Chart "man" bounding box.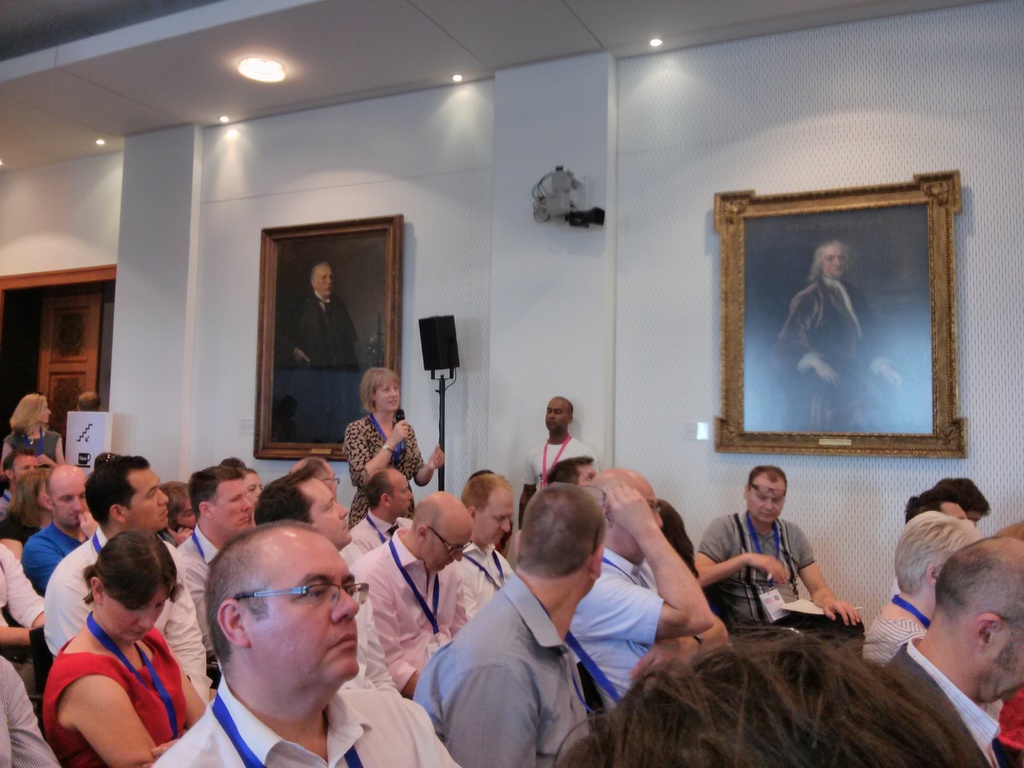
Charted: 289, 265, 360, 369.
